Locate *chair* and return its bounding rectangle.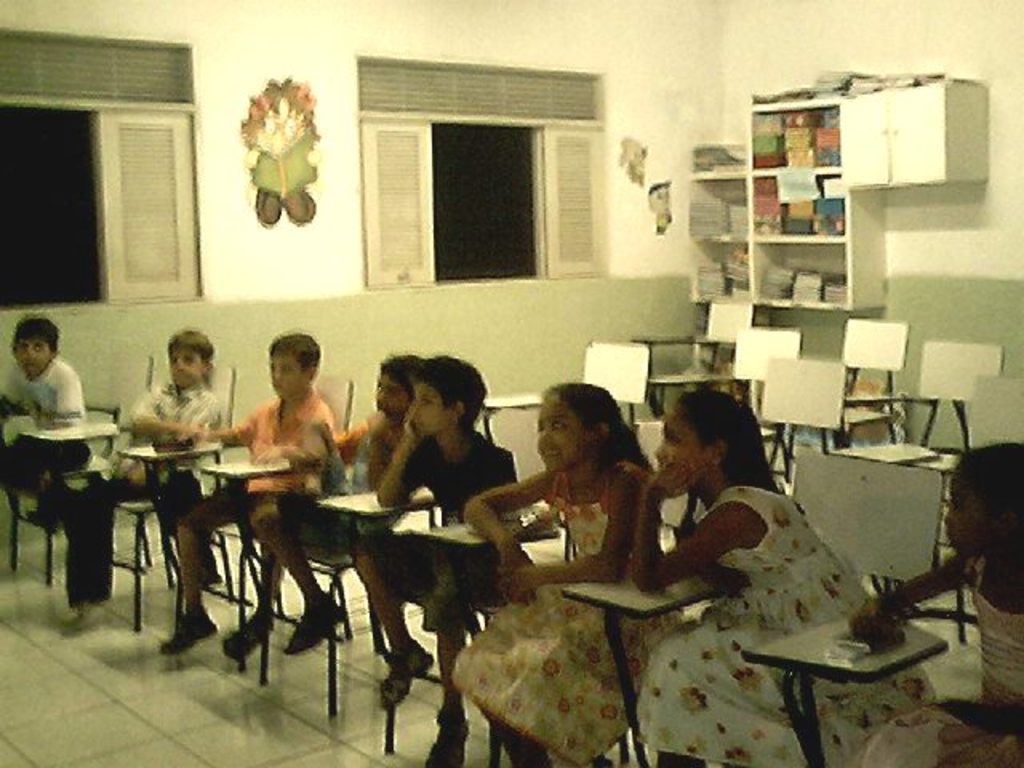
{"x1": 389, "y1": 448, "x2": 650, "y2": 766}.
